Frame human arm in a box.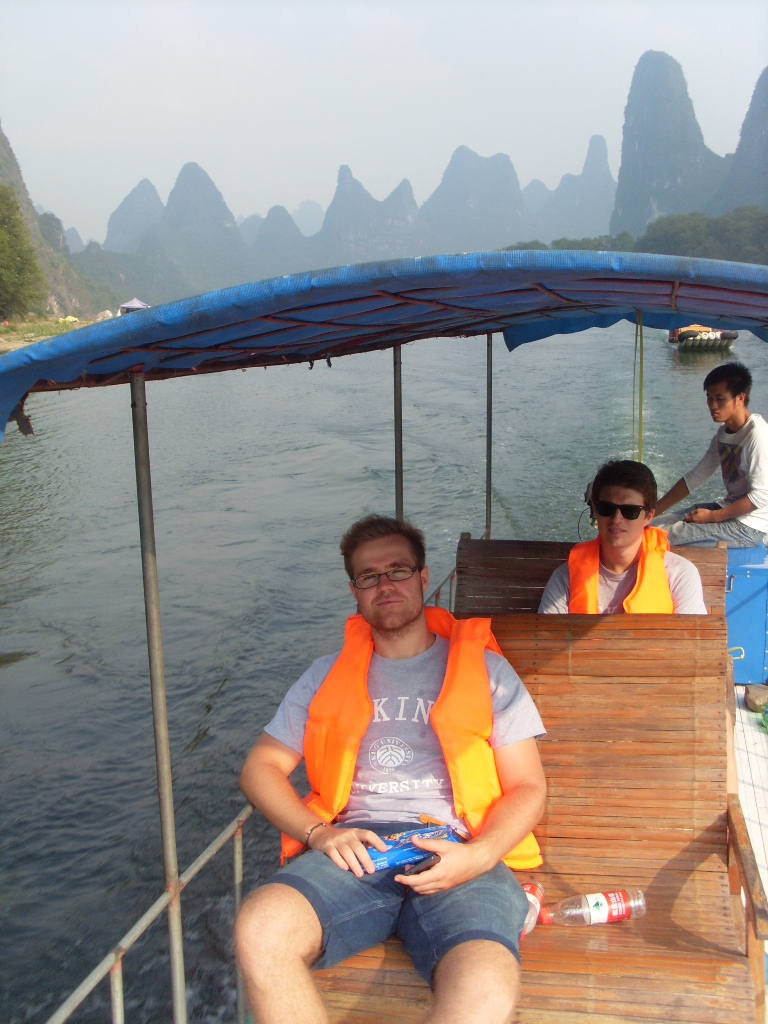
l=648, t=420, r=728, b=526.
